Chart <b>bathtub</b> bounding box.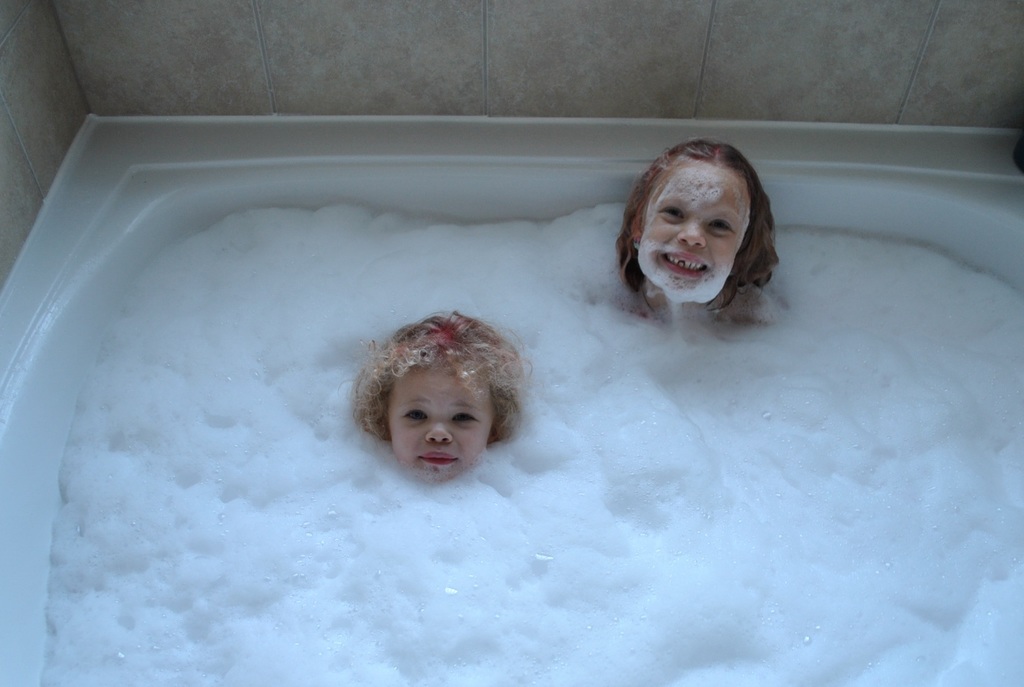
Charted: BBox(0, 117, 1023, 686).
